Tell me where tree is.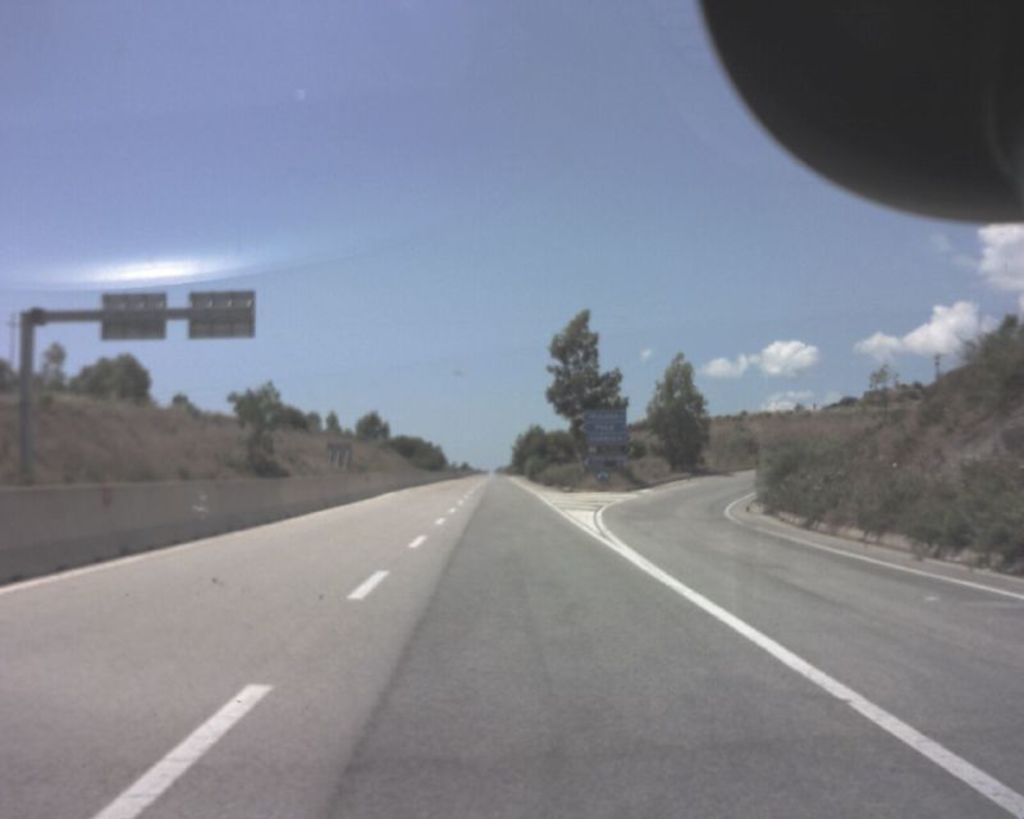
tree is at detection(526, 444, 582, 481).
